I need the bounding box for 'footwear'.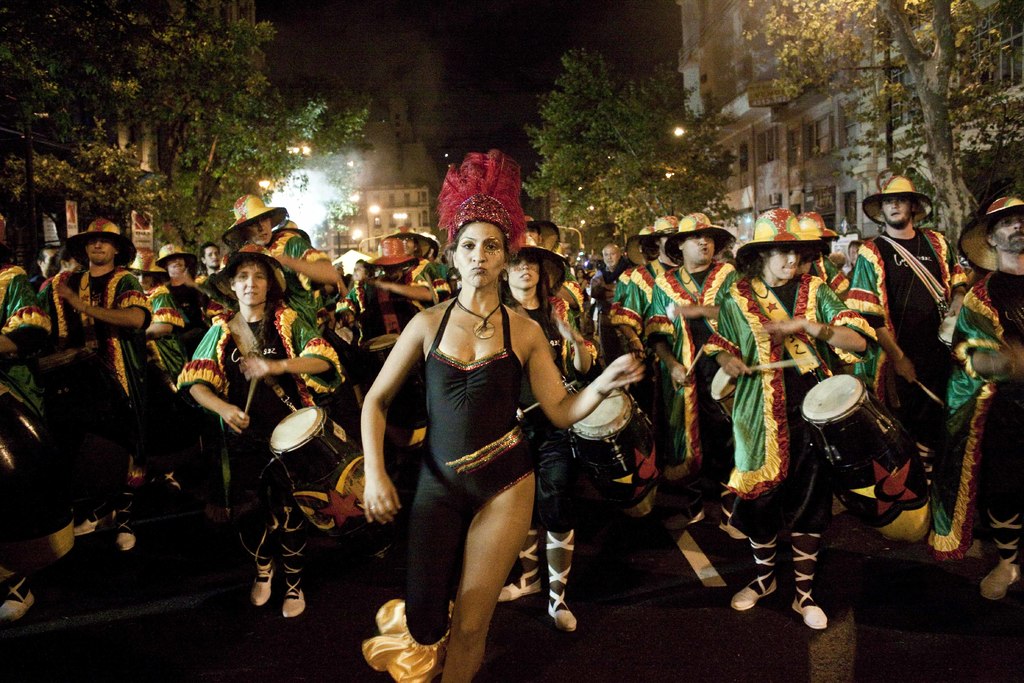
Here it is: crop(0, 575, 38, 620).
